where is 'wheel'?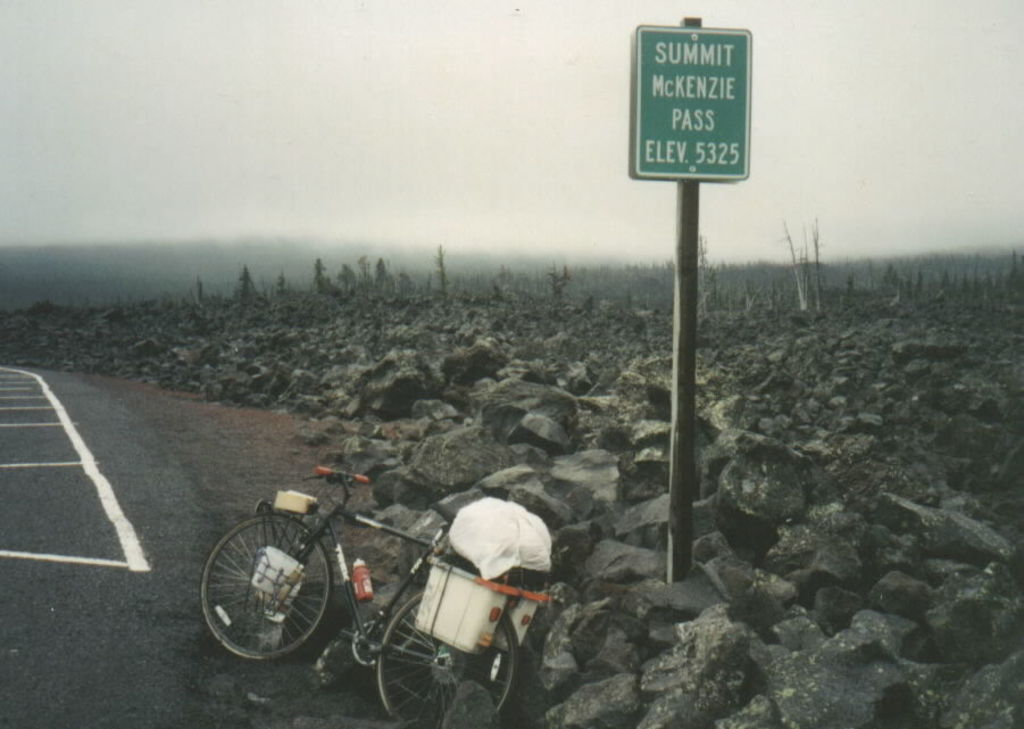
locate(376, 589, 521, 728).
